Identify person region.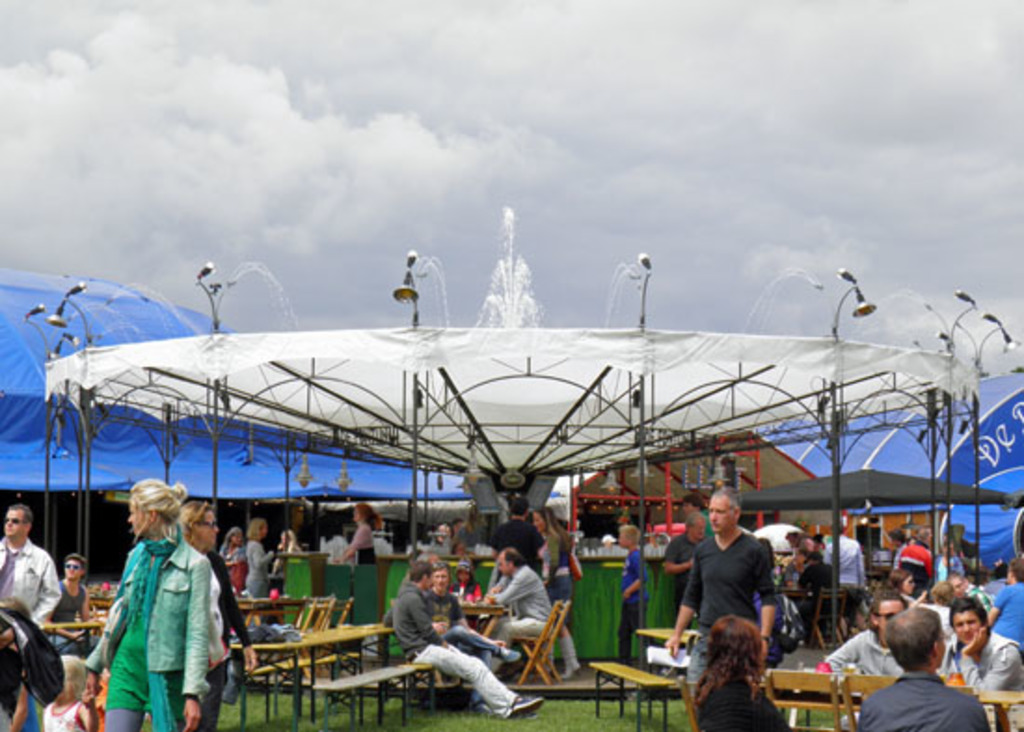
Region: locate(424, 568, 521, 656).
